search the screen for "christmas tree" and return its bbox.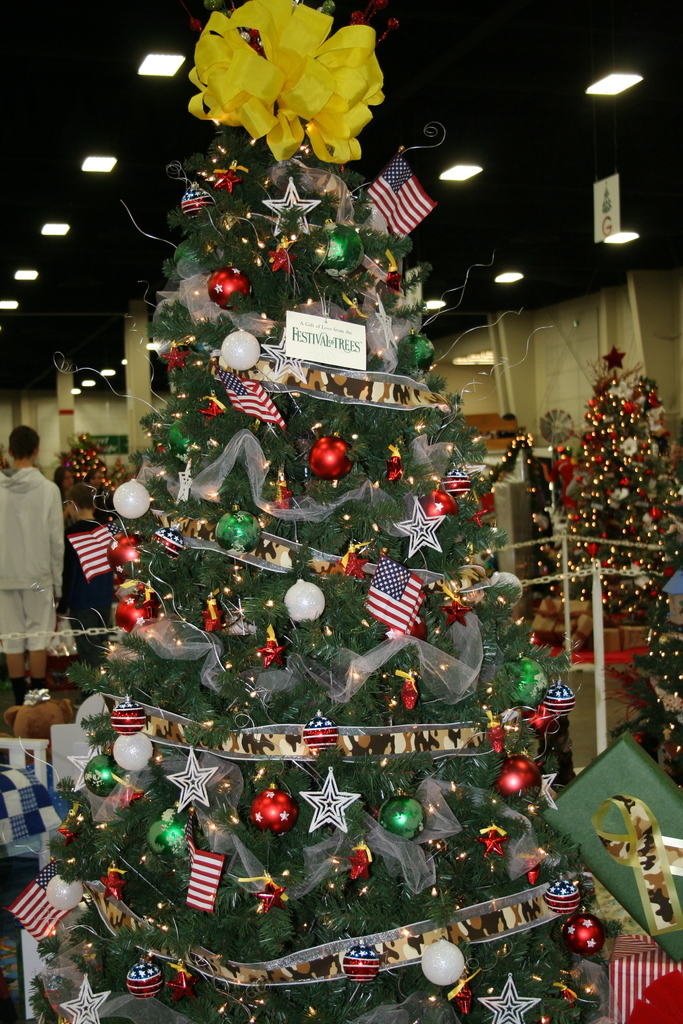
Found: 42, 435, 136, 634.
